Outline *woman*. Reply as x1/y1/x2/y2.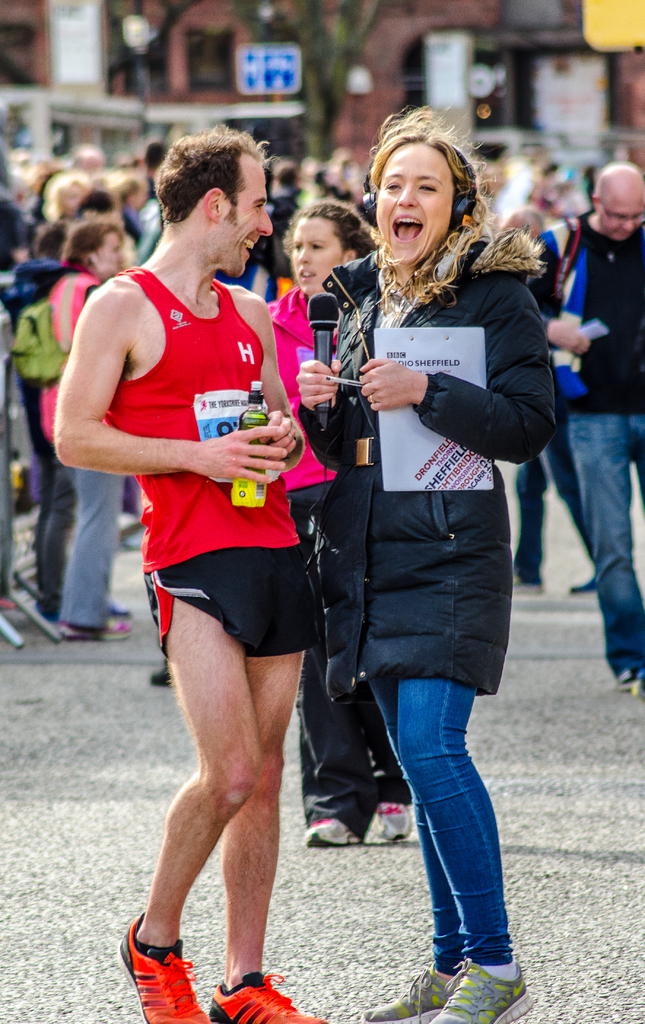
299/142/540/979.
